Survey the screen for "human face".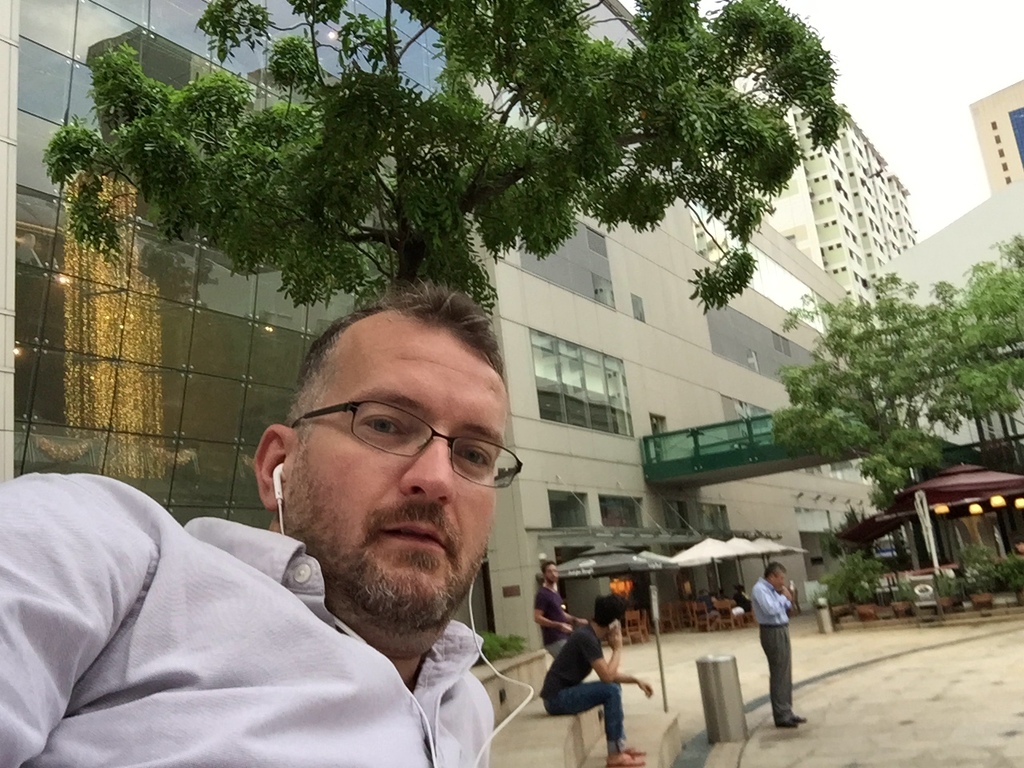
Survey found: 546:562:562:582.
